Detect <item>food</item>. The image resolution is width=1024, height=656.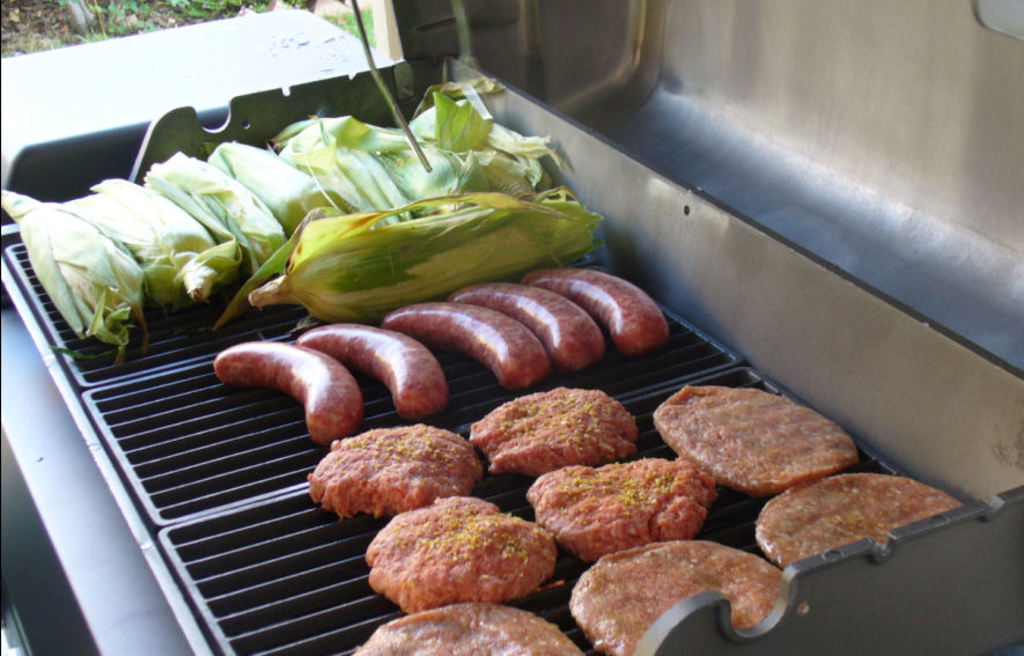
304/425/485/518.
